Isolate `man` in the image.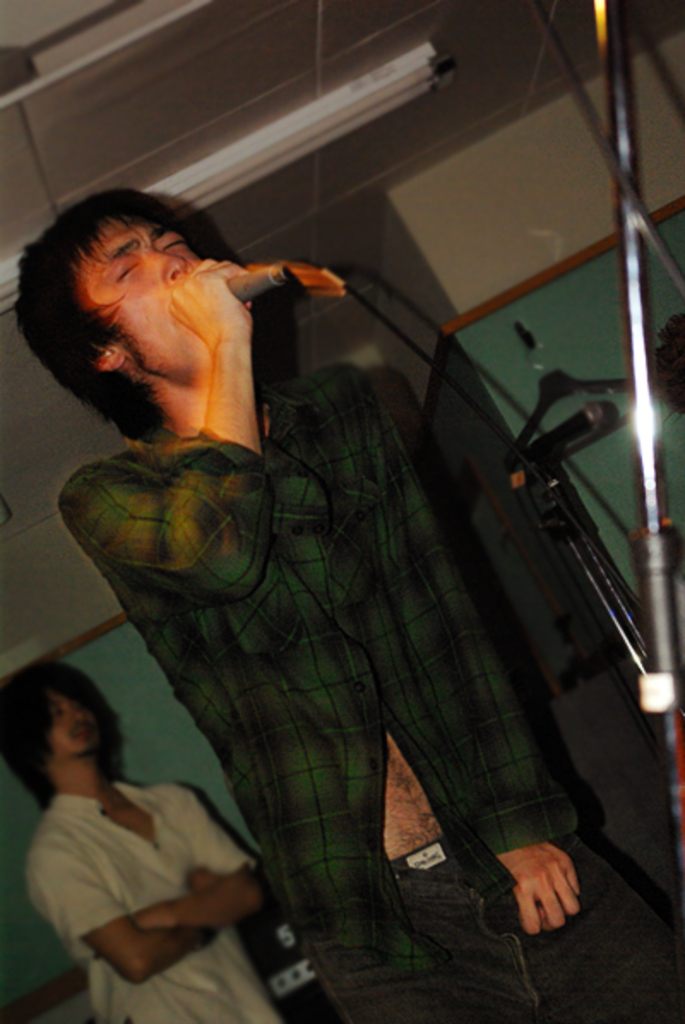
Isolated region: Rect(0, 661, 293, 1022).
